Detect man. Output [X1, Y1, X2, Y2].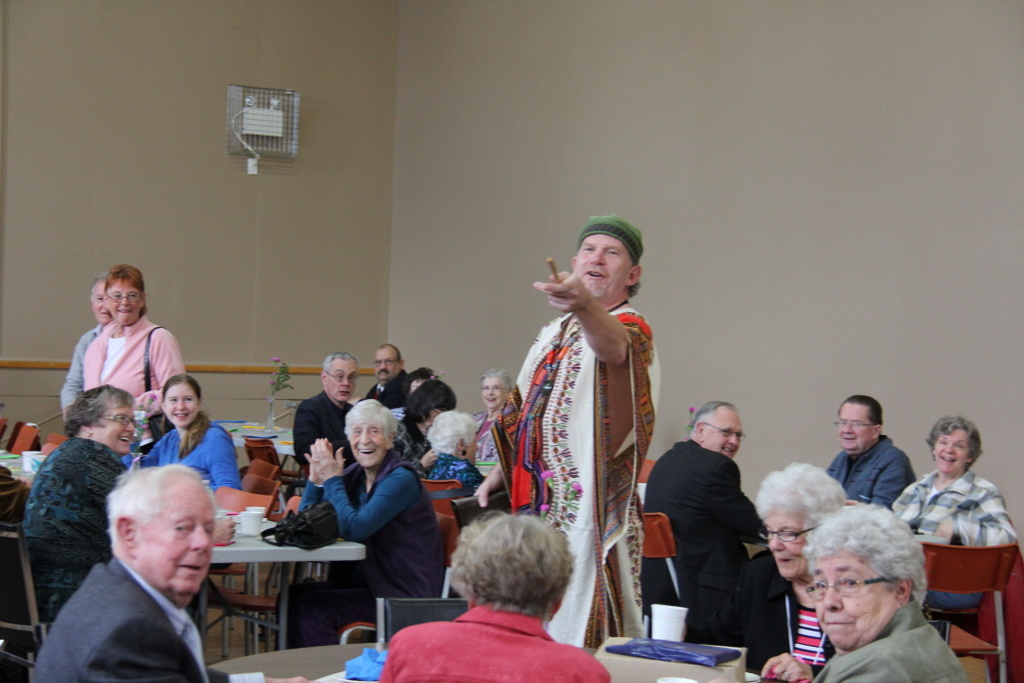
[291, 352, 359, 469].
